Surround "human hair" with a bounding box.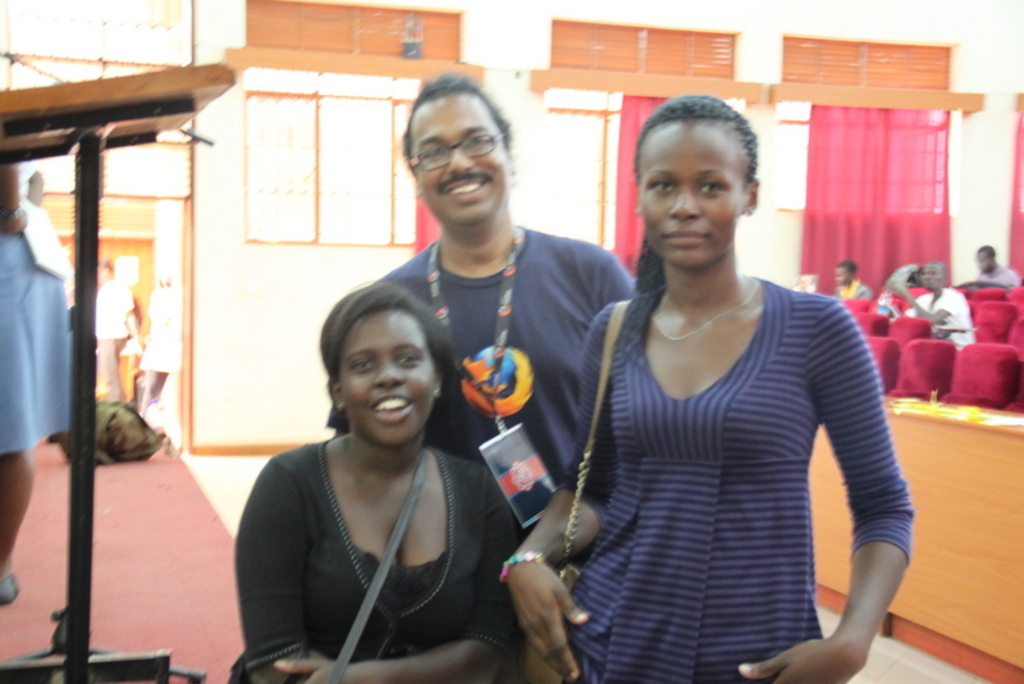
[635,94,759,286].
